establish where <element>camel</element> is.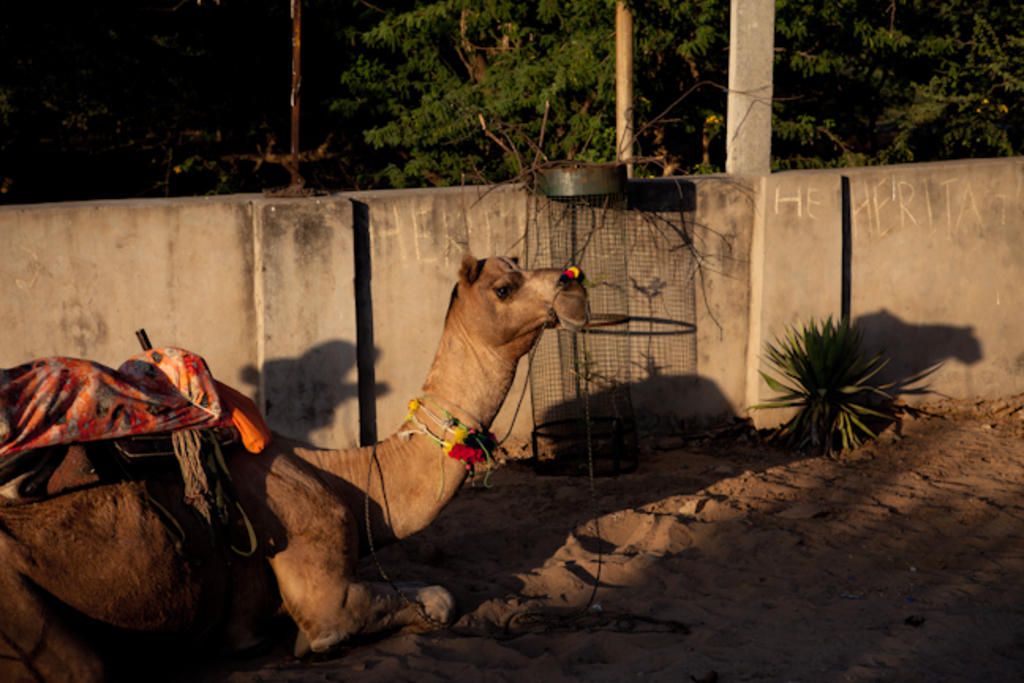
Established at rect(0, 258, 599, 681).
